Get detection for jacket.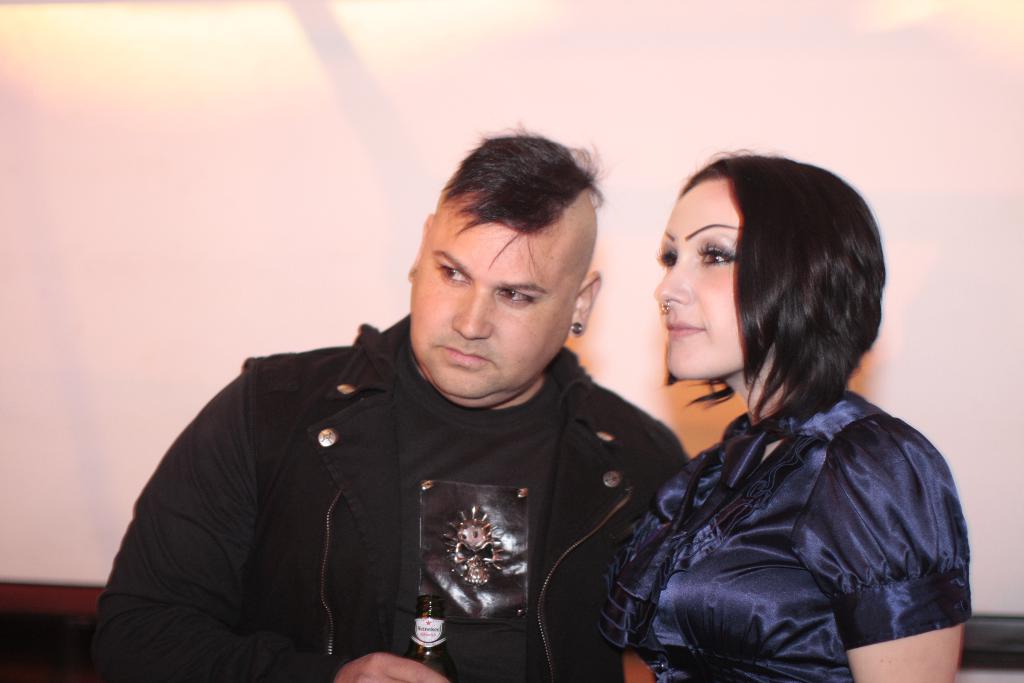
Detection: 110,332,615,681.
